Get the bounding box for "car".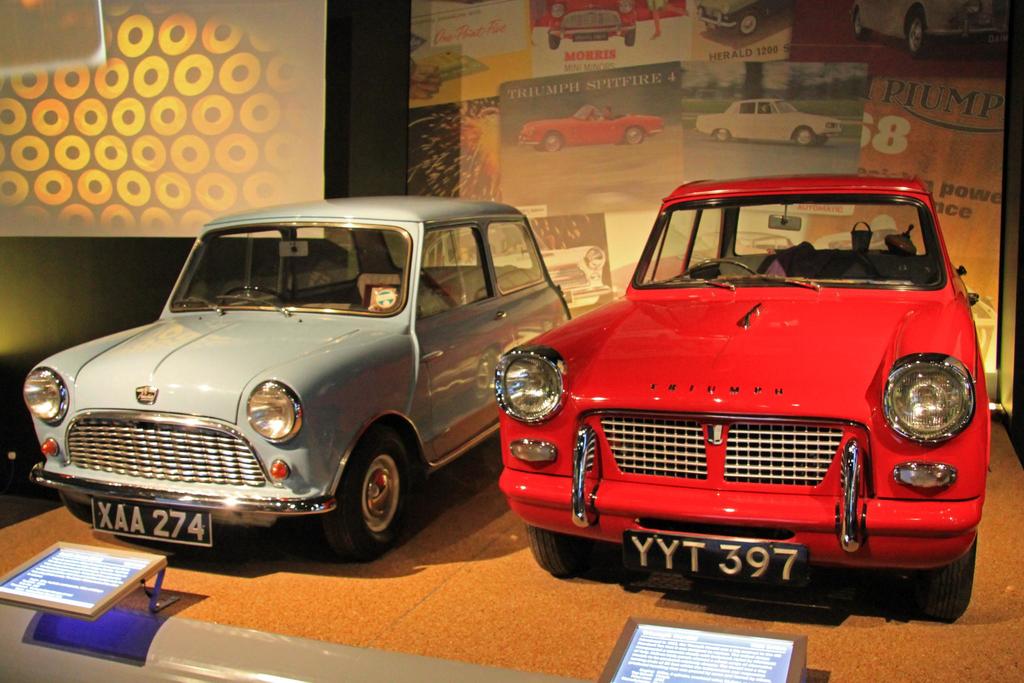
detection(855, 0, 1006, 54).
